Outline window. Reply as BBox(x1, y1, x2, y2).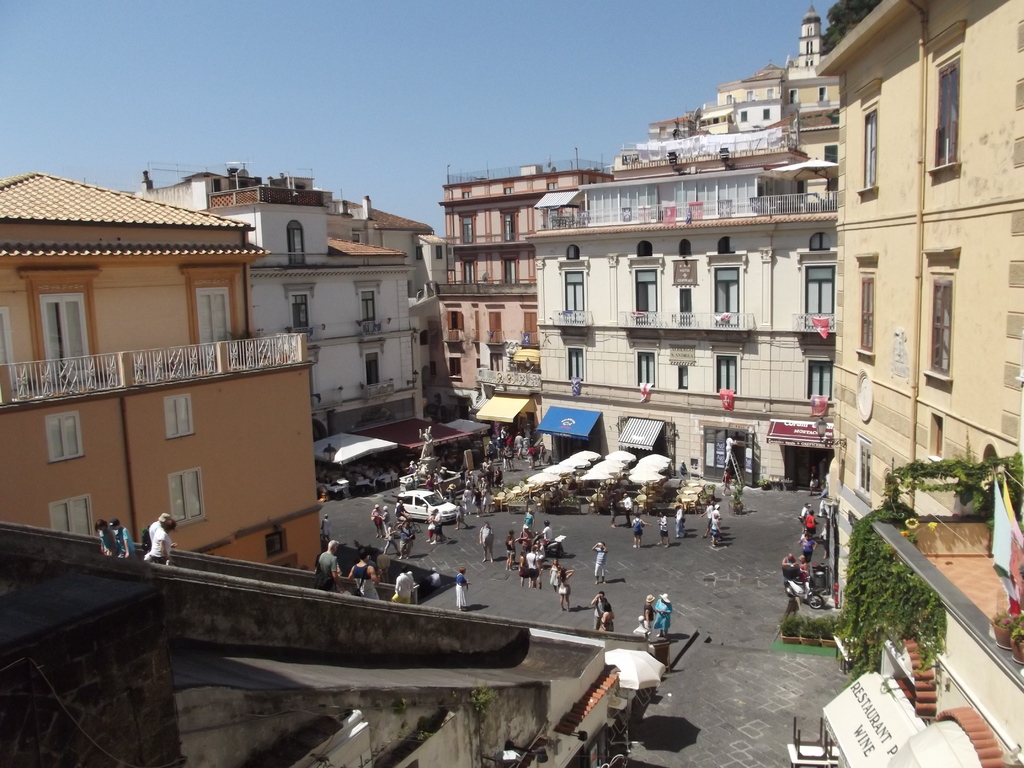
BBox(43, 410, 83, 463).
